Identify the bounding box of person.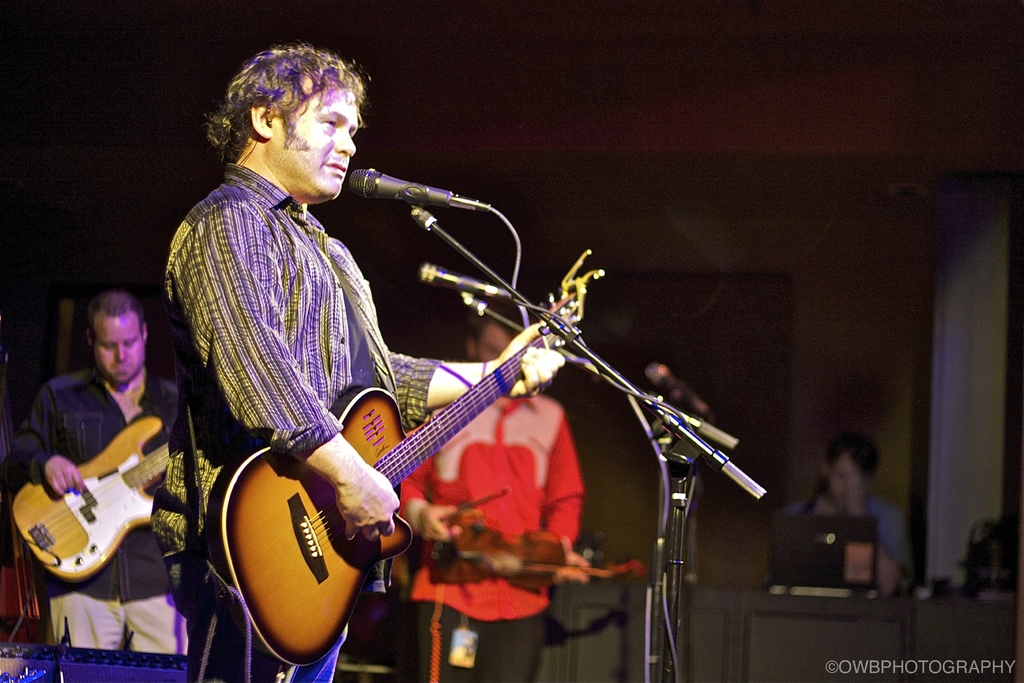
784 443 911 605.
